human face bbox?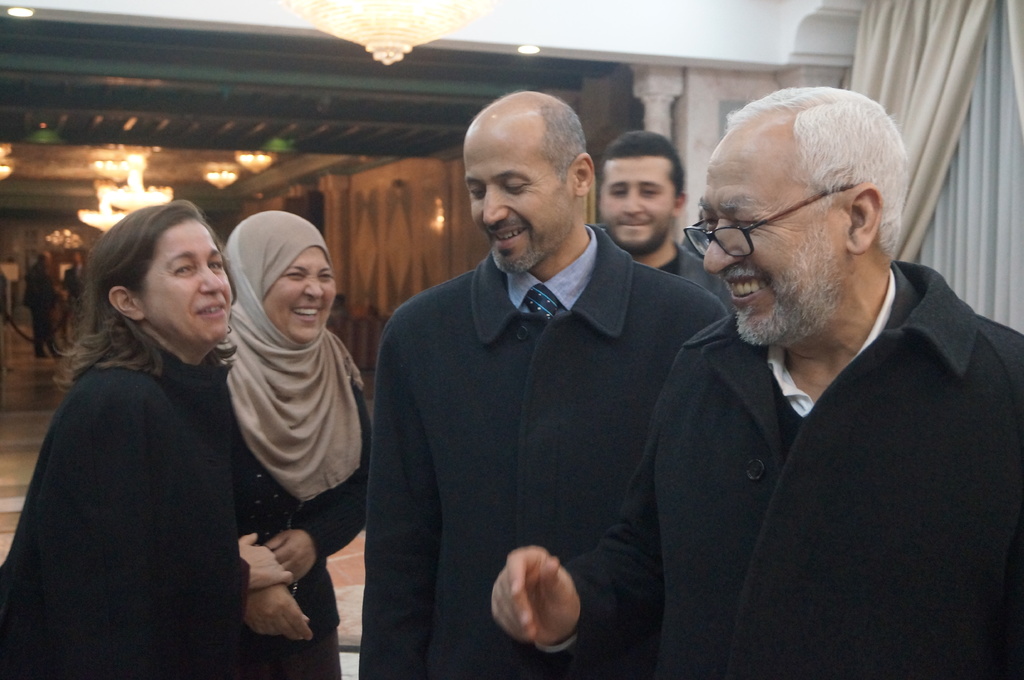
rect(456, 119, 572, 275)
